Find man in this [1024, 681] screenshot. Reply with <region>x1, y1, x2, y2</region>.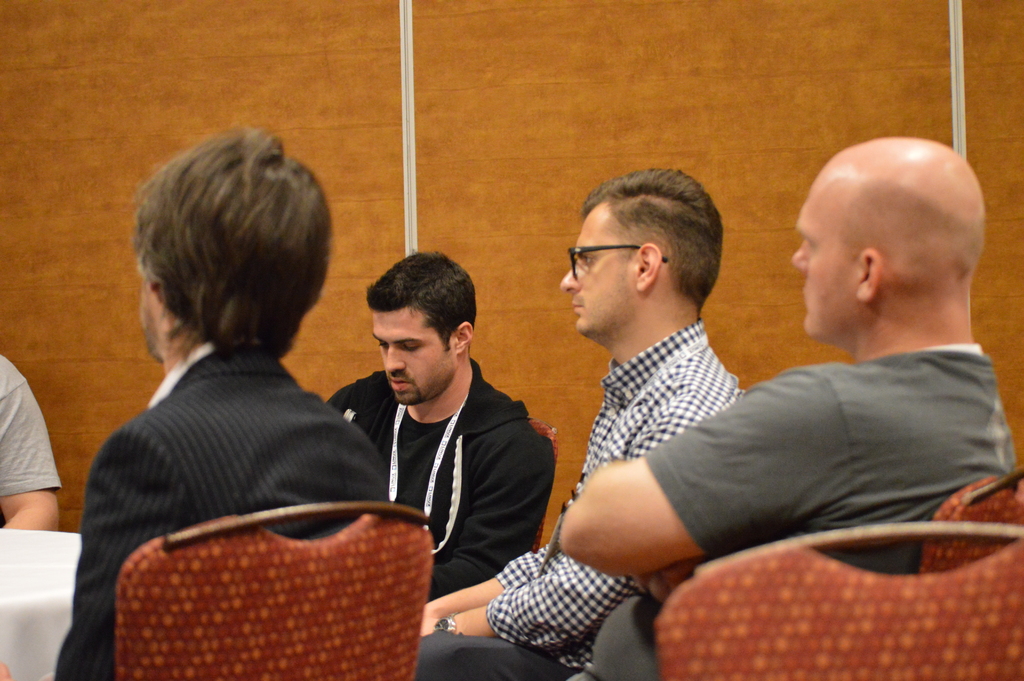
<region>49, 130, 393, 680</region>.
